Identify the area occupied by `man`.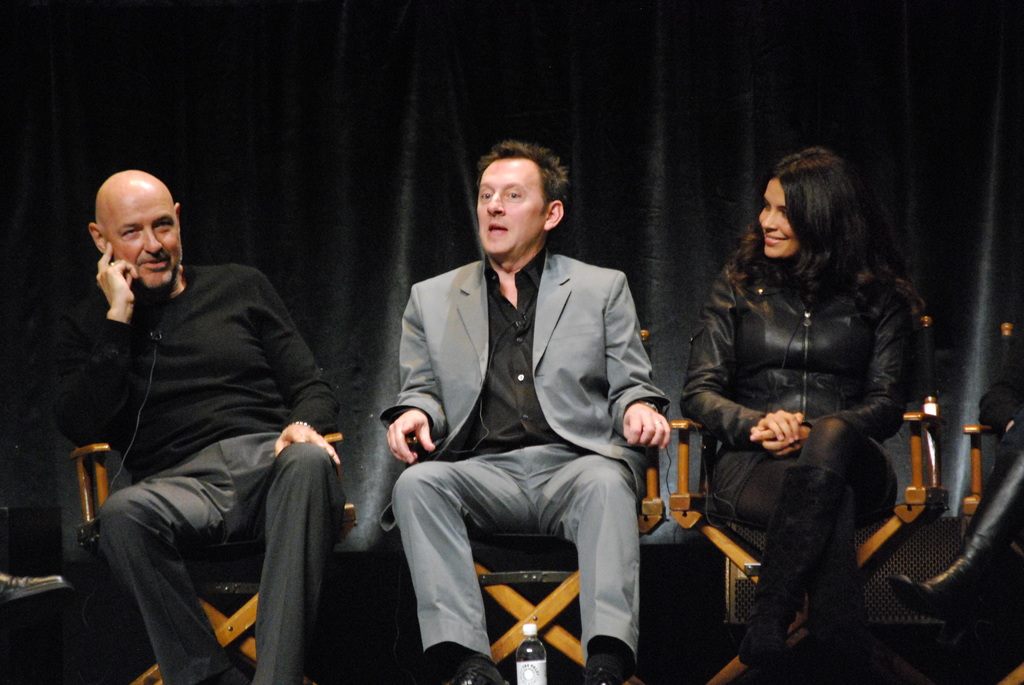
Area: [left=375, top=142, right=671, bottom=684].
